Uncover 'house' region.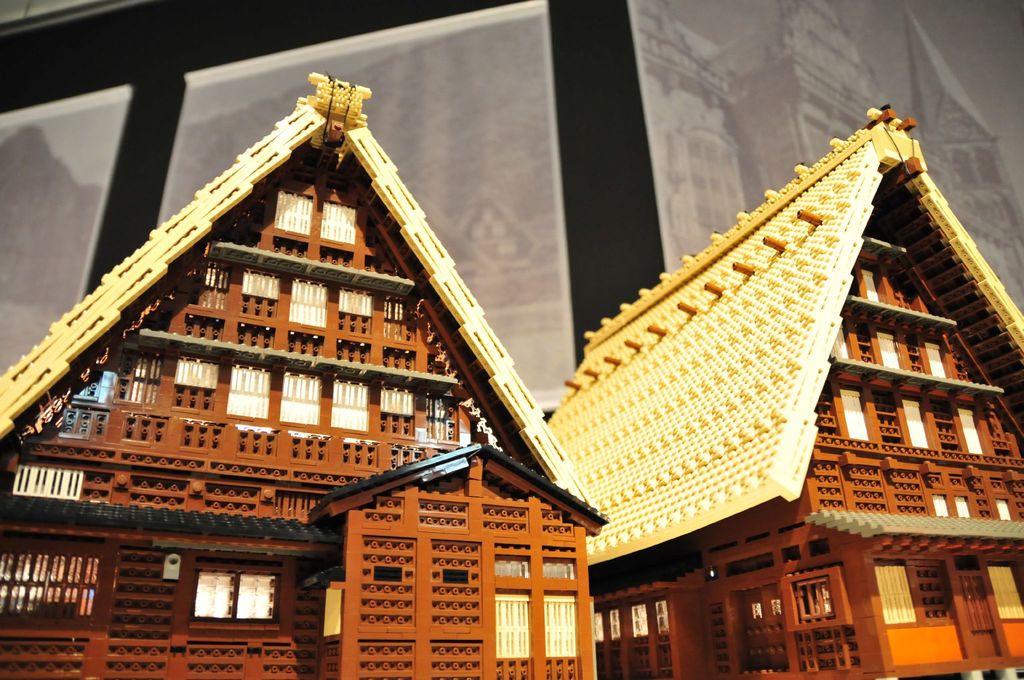
Uncovered: left=303, top=439, right=616, bottom=679.
